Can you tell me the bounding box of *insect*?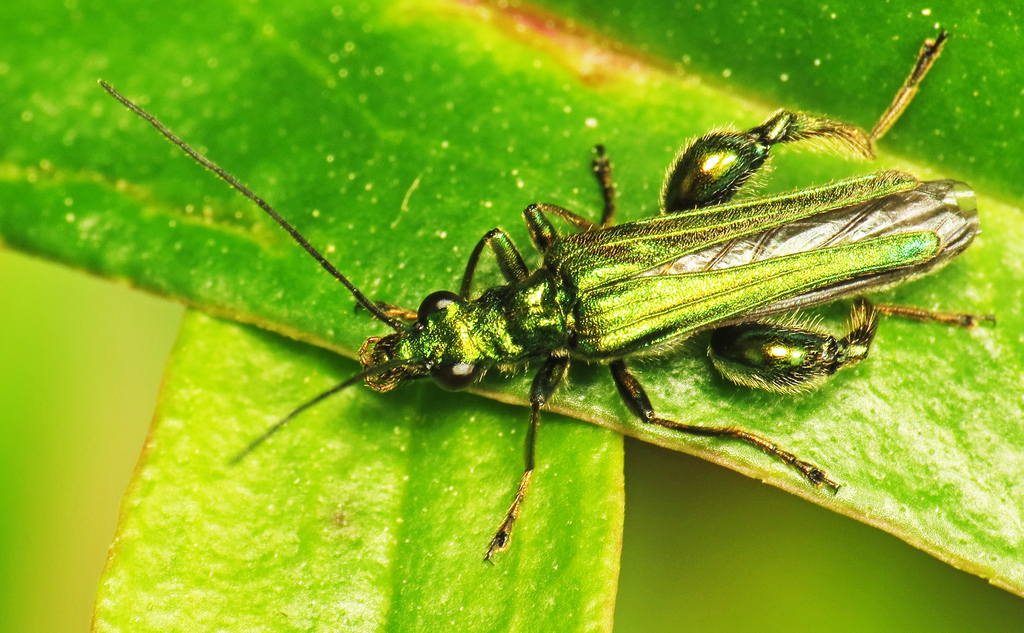
BBox(97, 33, 1000, 564).
